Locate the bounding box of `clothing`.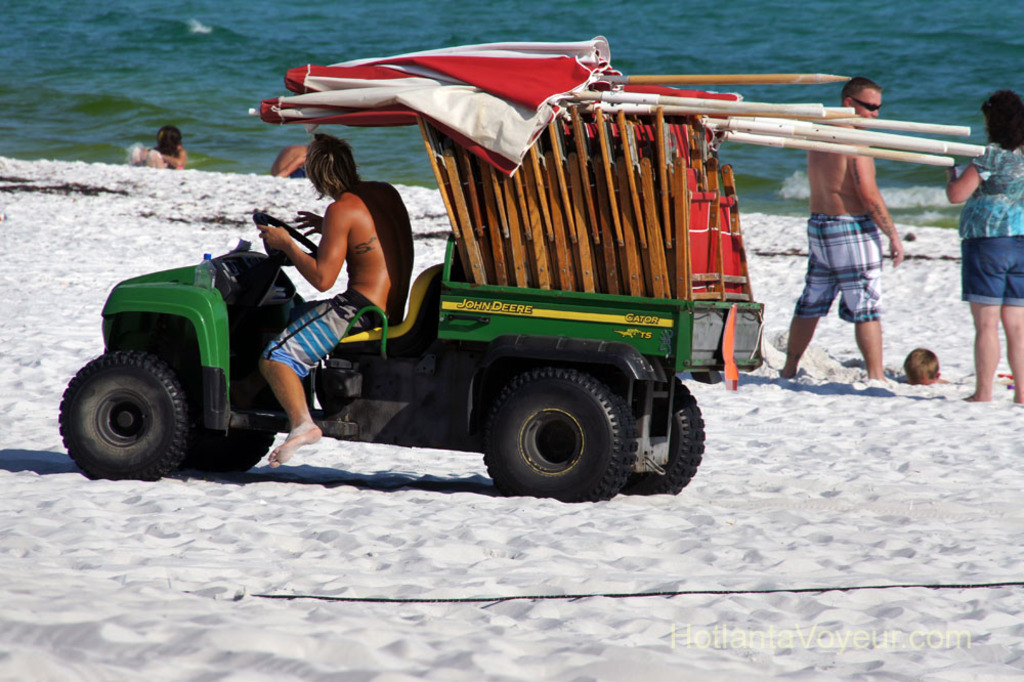
Bounding box: <bbox>262, 287, 406, 378</bbox>.
